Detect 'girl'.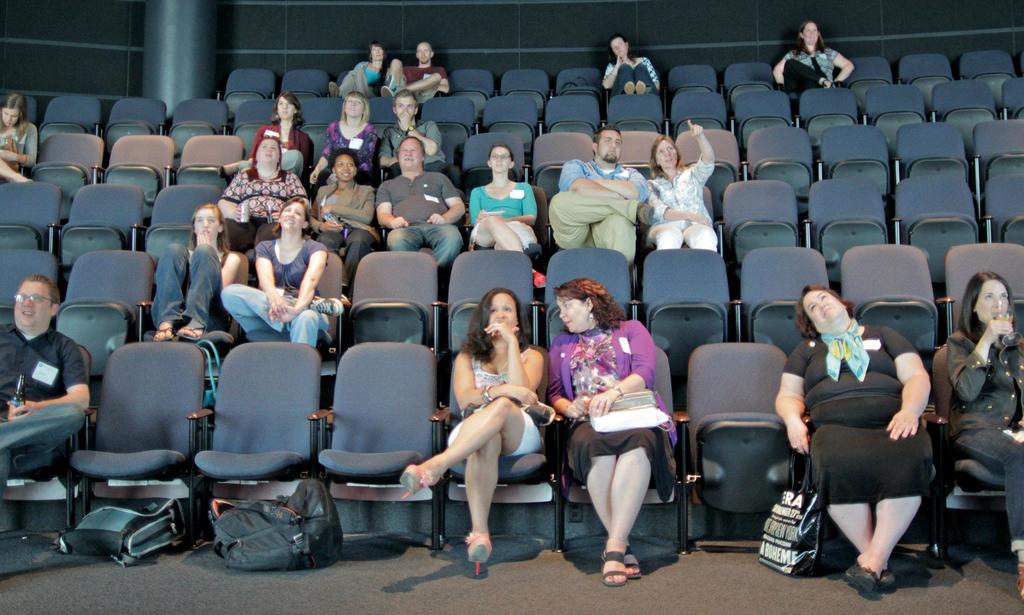
Detected at x1=220 y1=194 x2=349 y2=344.
